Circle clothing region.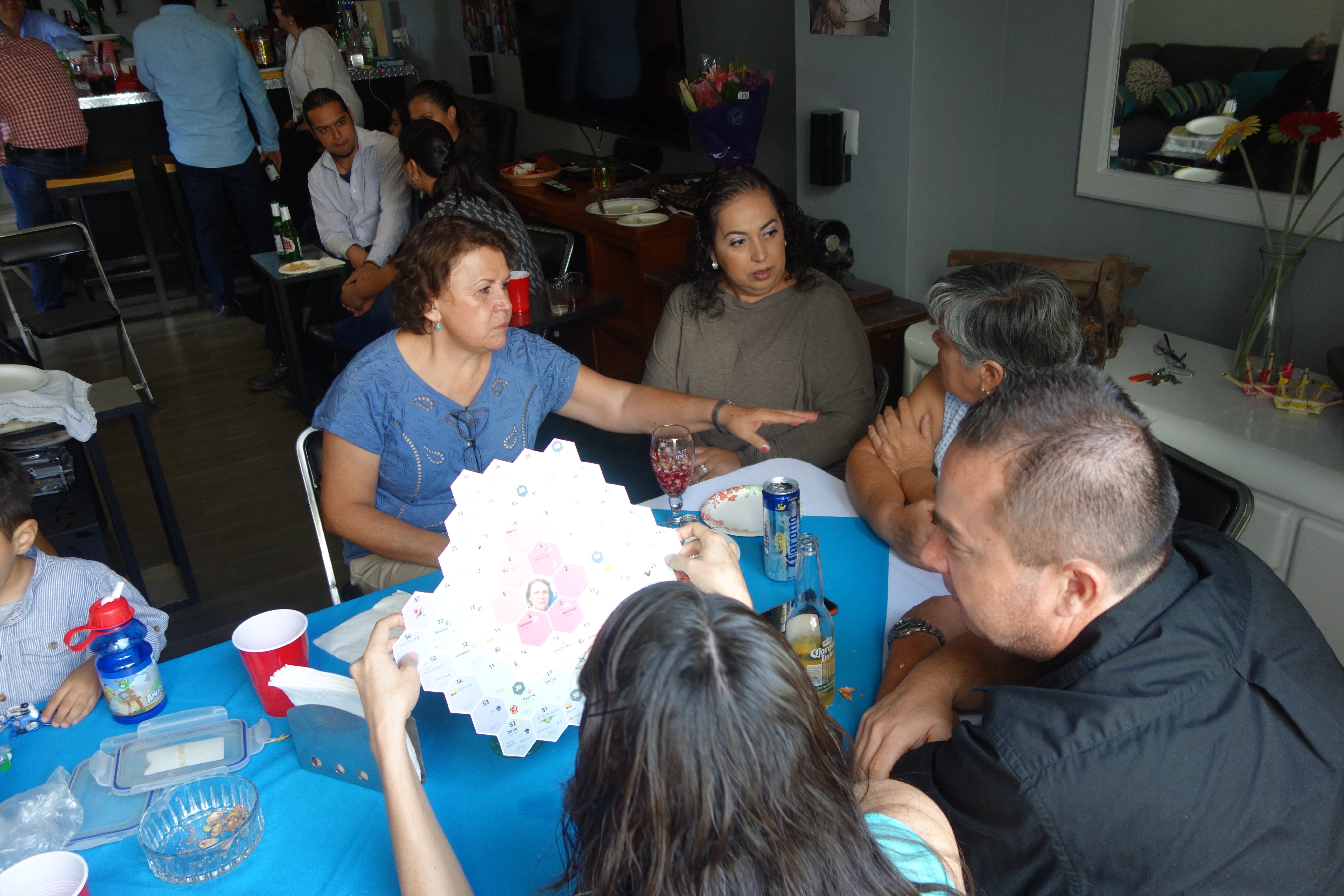
Region: x1=111 y1=32 x2=121 y2=43.
